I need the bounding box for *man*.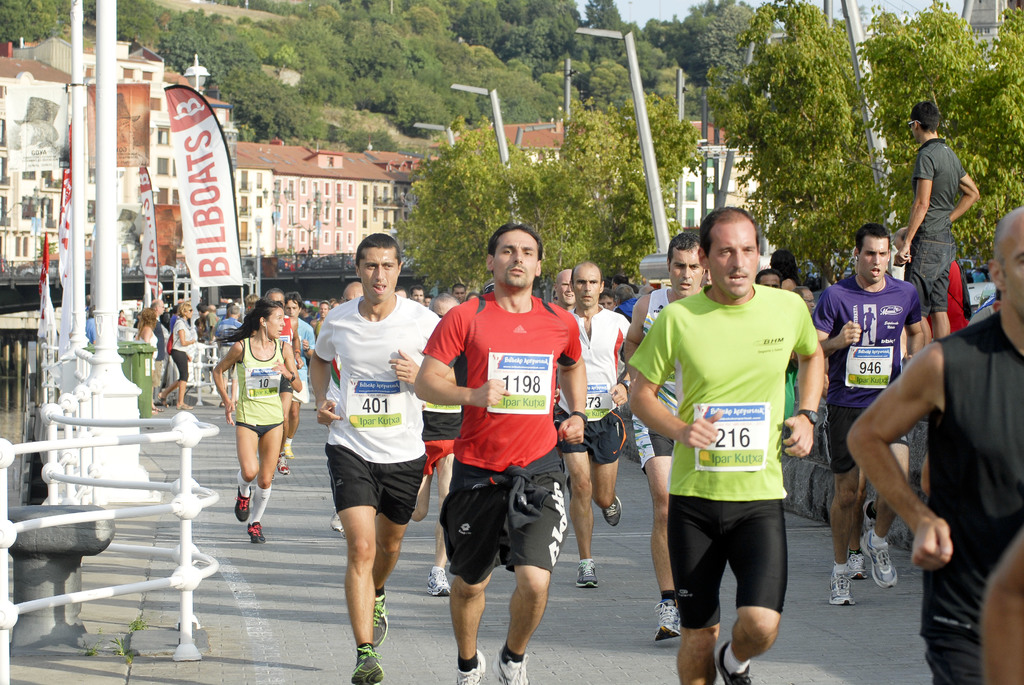
Here it is: (755, 272, 797, 436).
